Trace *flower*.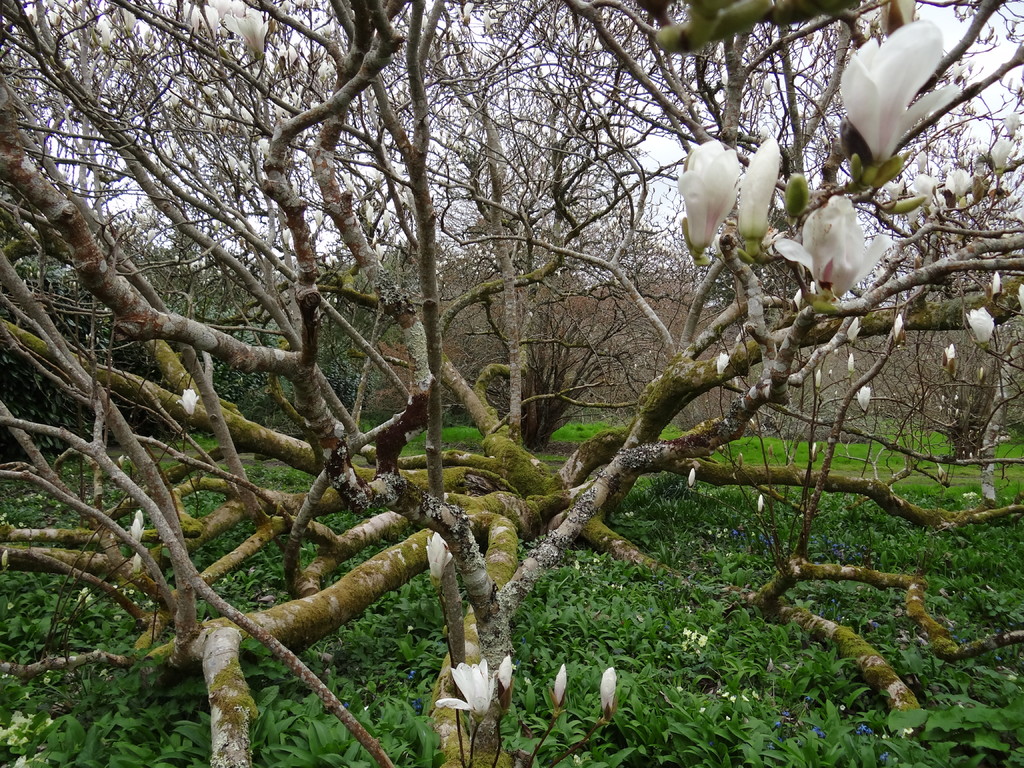
Traced to region(436, 662, 492, 717).
